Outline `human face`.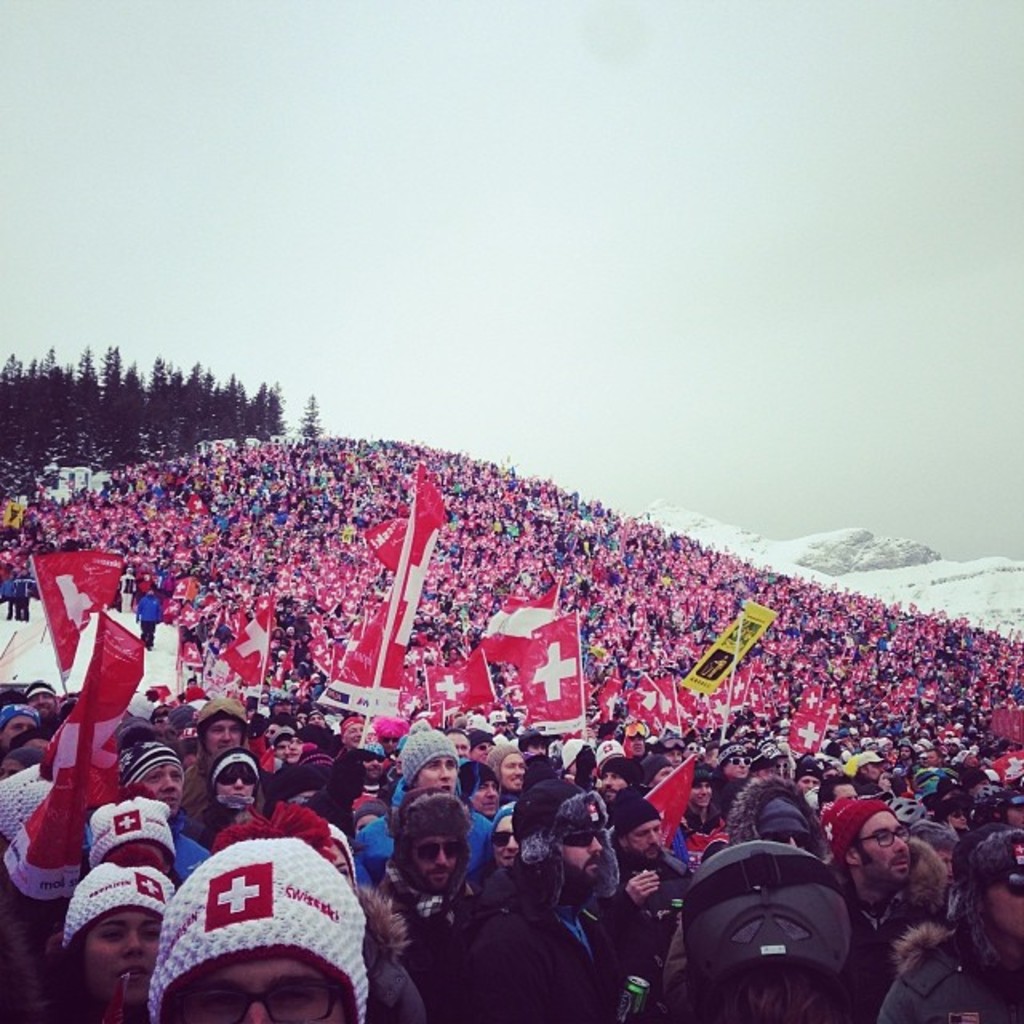
Outline: (left=490, top=814, right=517, bottom=861).
